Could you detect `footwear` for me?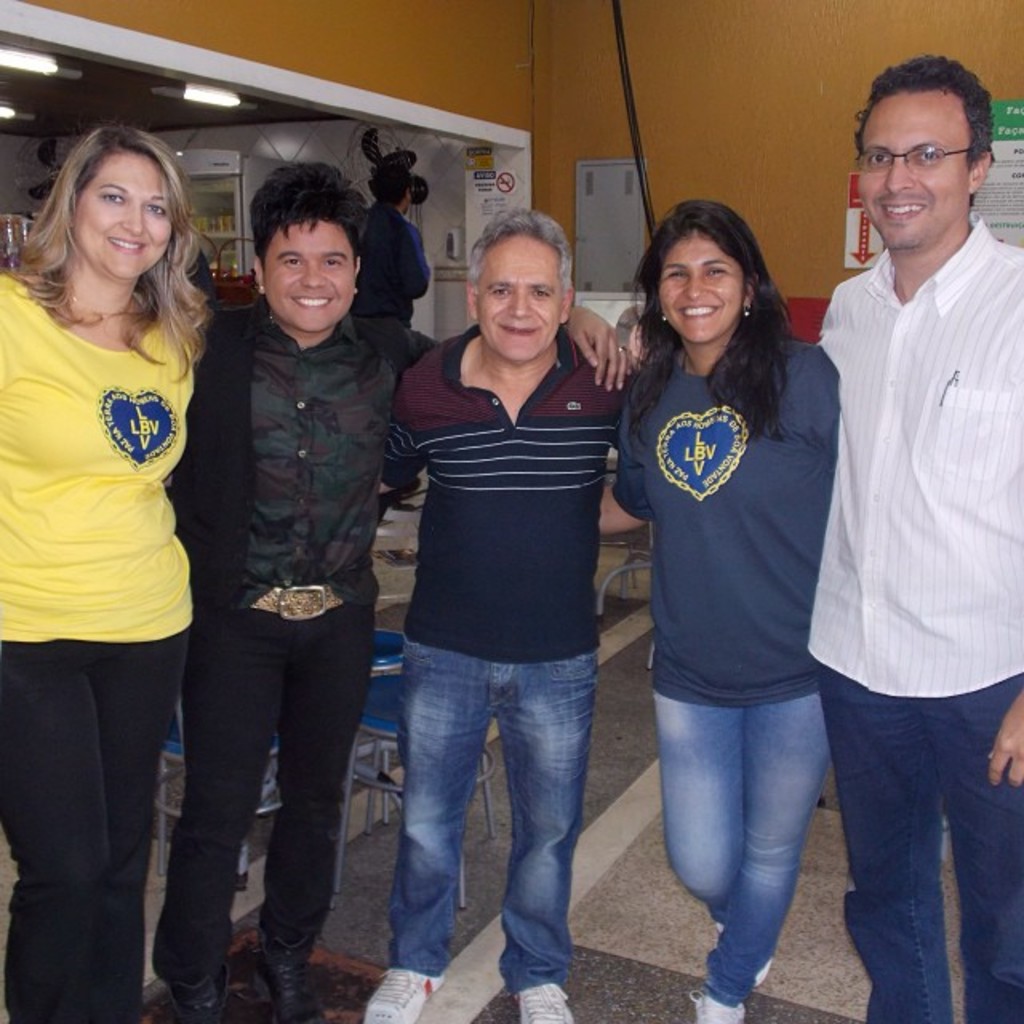
Detection result: (258,926,326,1022).
